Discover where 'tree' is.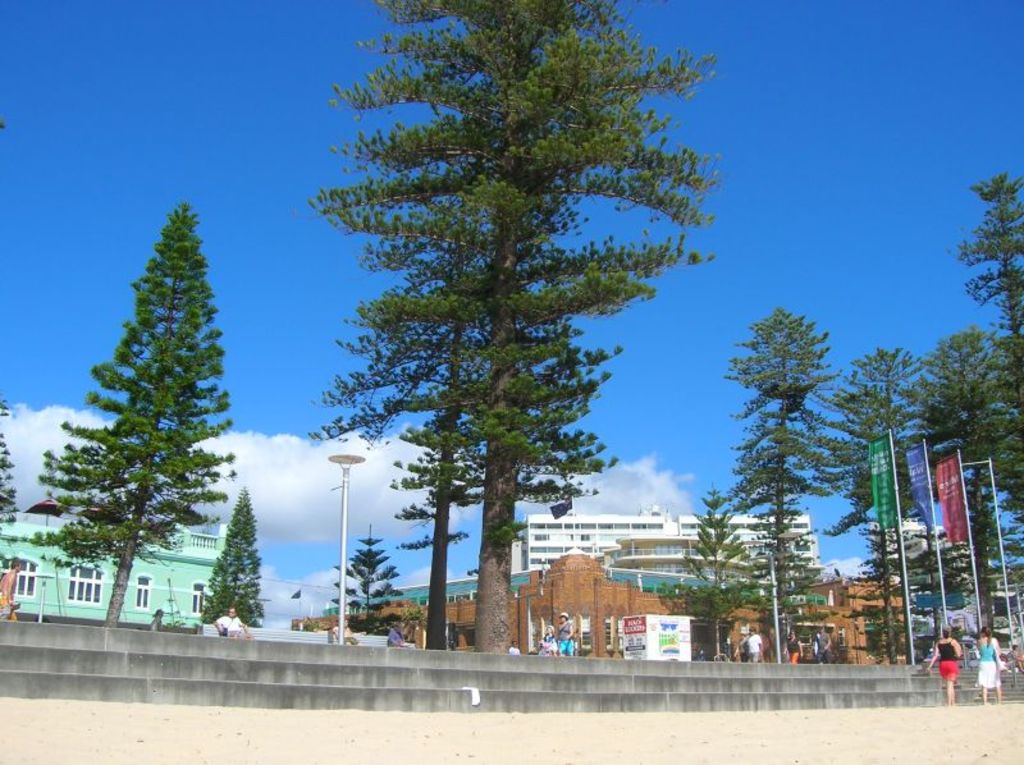
Discovered at (x1=678, y1=496, x2=742, y2=590).
